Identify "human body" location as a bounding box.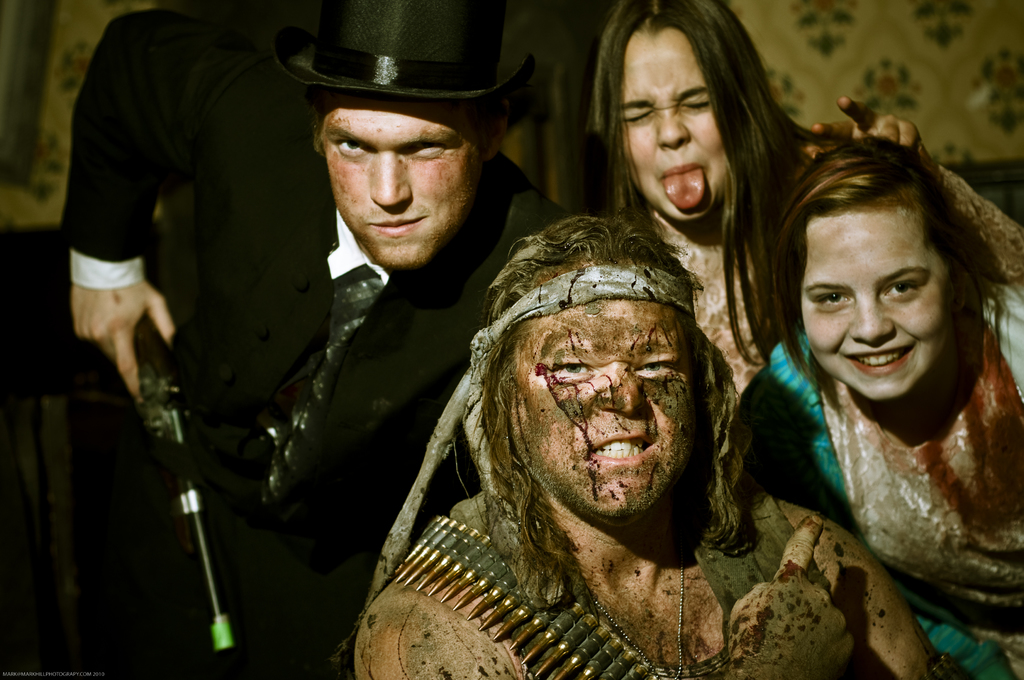
locate(742, 134, 1023, 679).
